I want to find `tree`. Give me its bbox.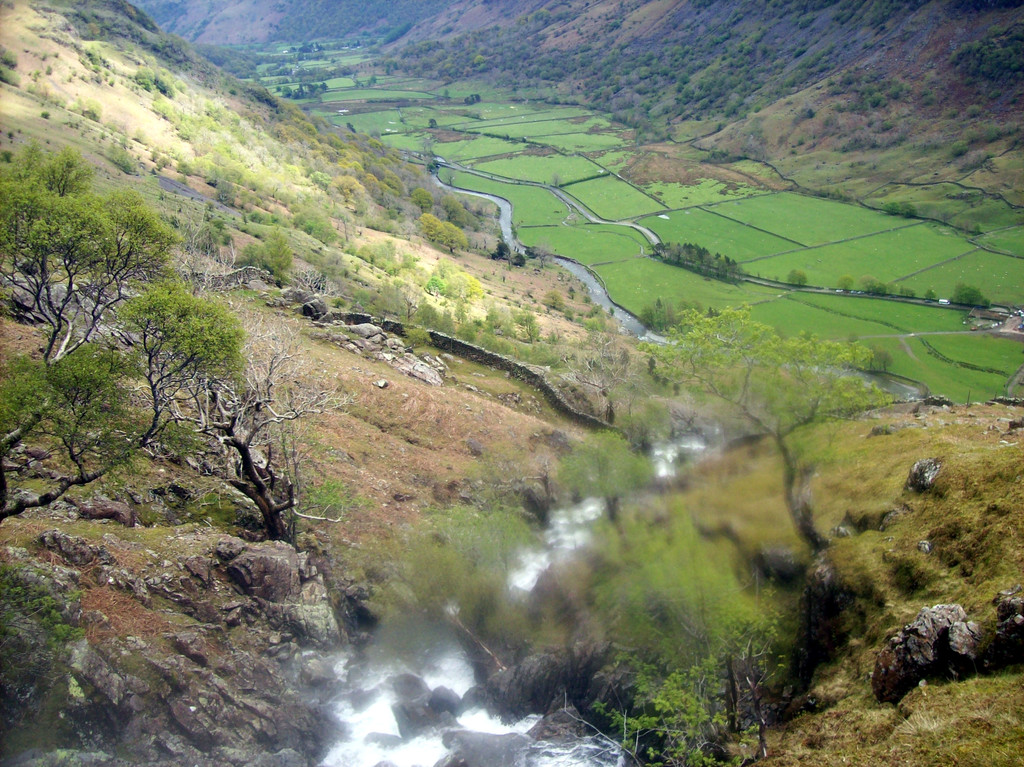
region(0, 145, 247, 521).
